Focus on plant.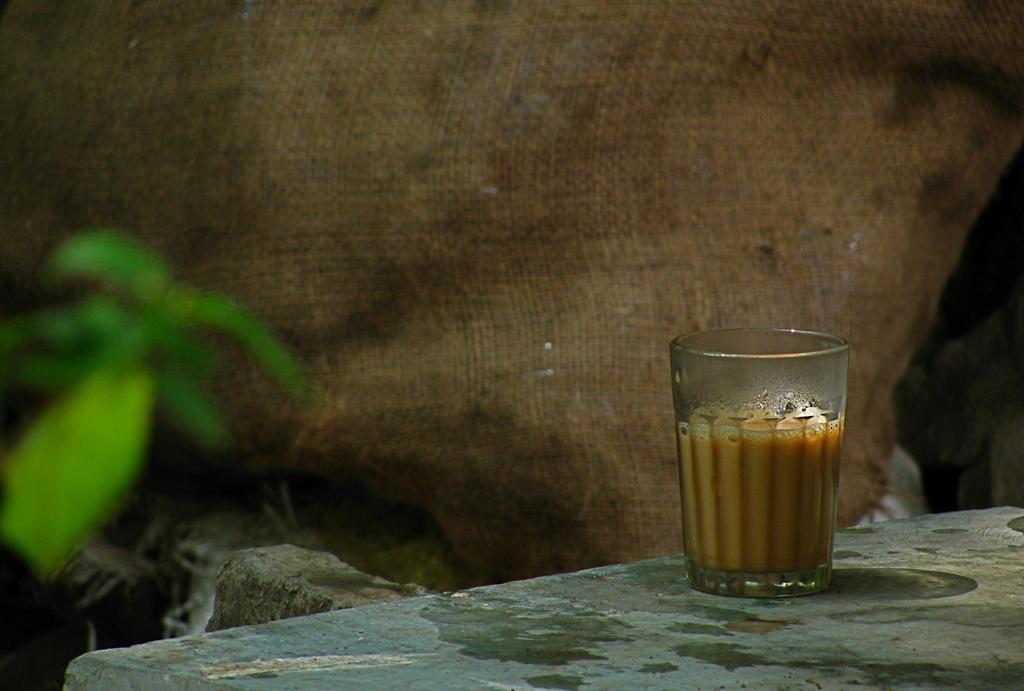
Focused at {"left": 0, "top": 181, "right": 352, "bottom": 602}.
